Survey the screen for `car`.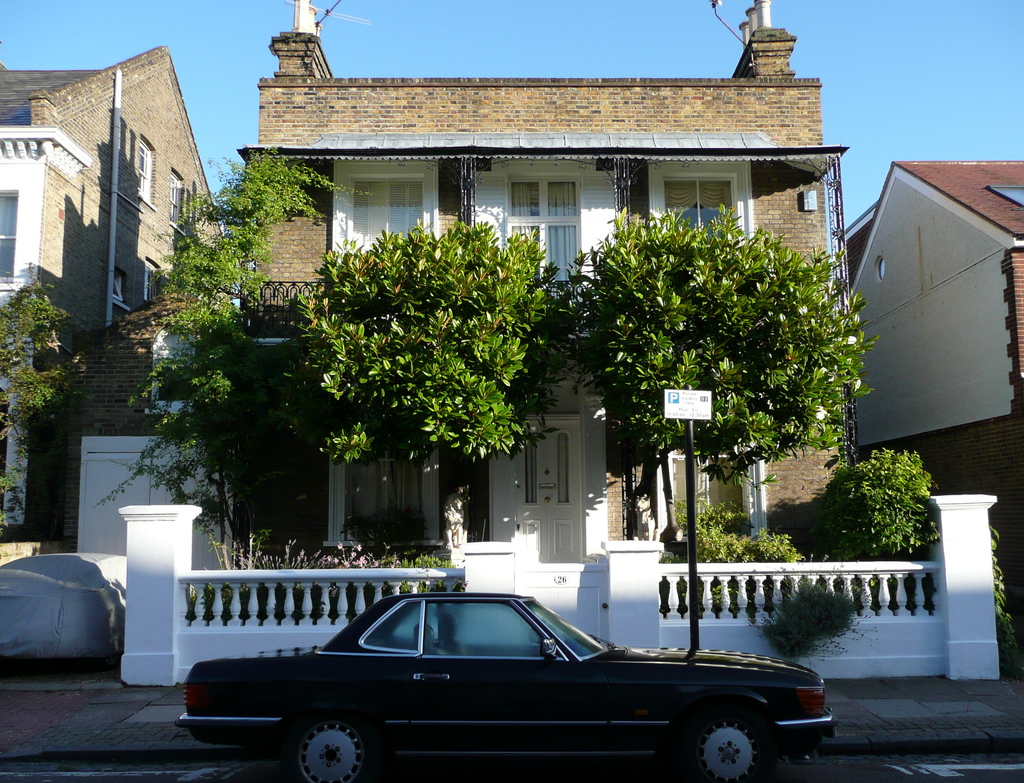
Survey found: [x1=175, y1=592, x2=838, y2=782].
